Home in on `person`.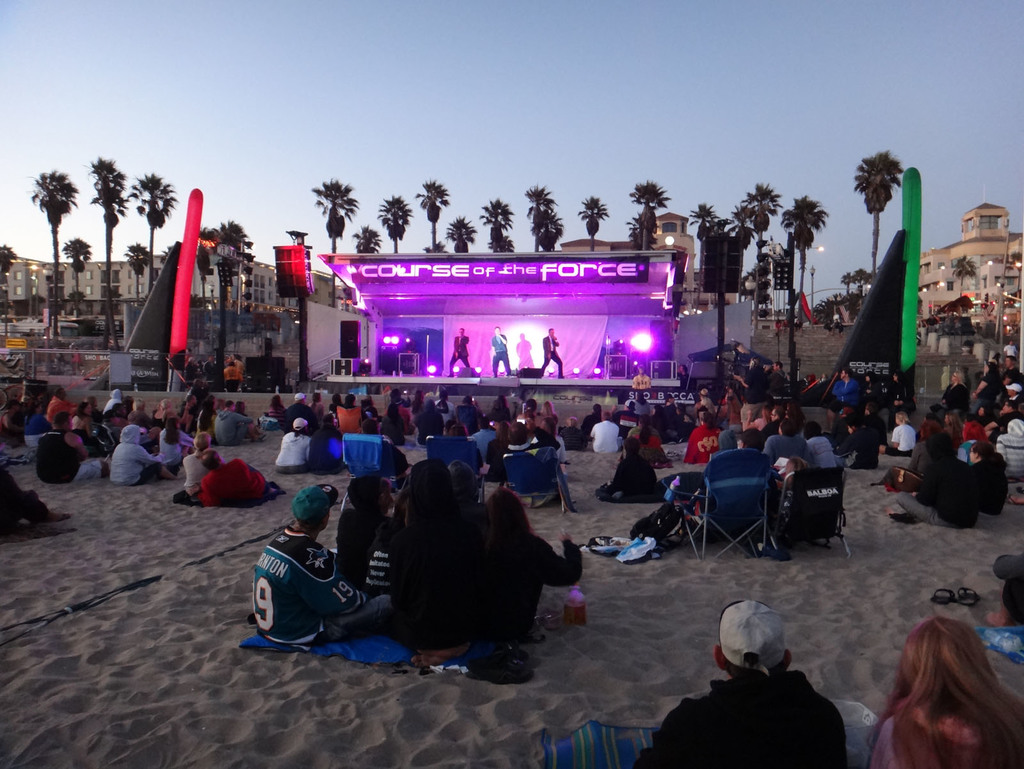
Homed in at x1=823, y1=358, x2=847, y2=415.
